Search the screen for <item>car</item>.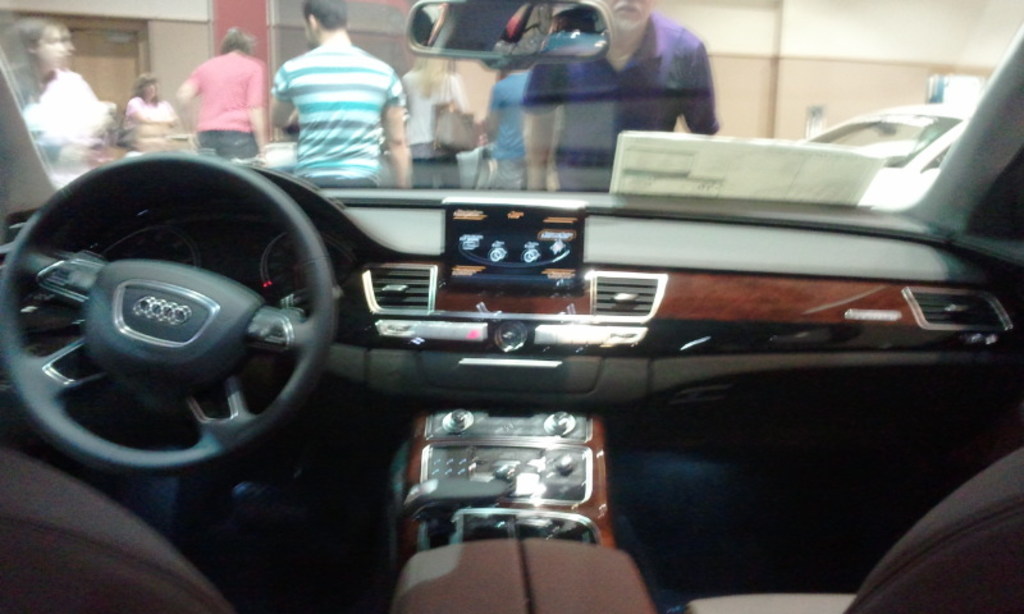
Found at (x1=805, y1=100, x2=977, y2=209).
